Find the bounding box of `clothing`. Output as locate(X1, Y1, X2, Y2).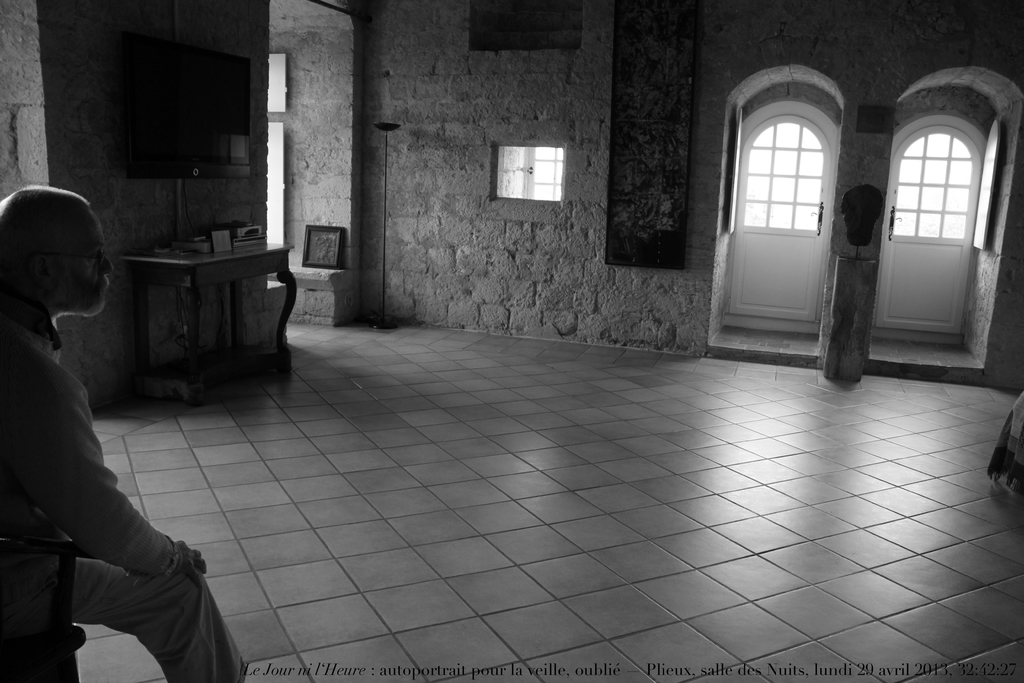
locate(2, 295, 291, 682).
